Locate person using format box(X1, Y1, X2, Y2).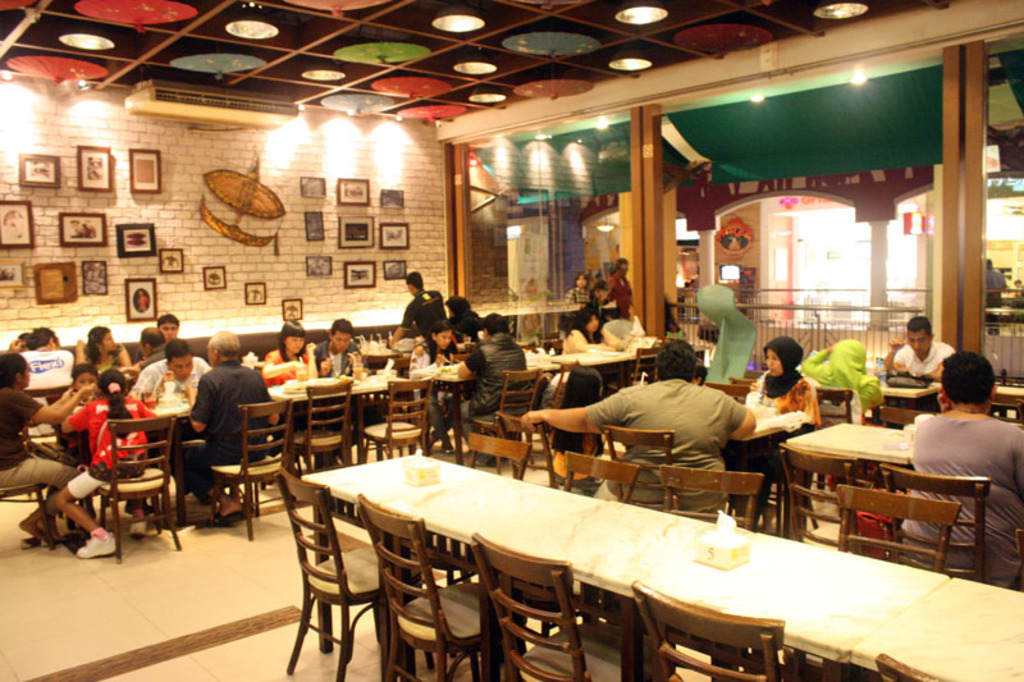
box(266, 320, 320, 383).
